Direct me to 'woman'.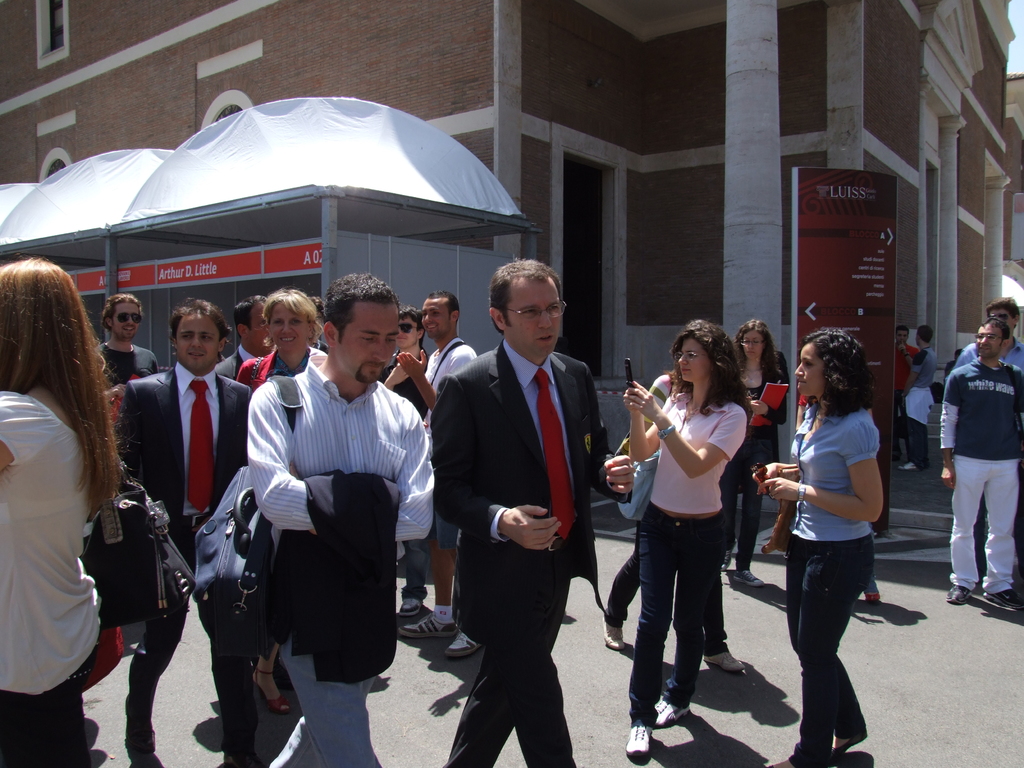
Direction: <box>716,318,785,585</box>.
